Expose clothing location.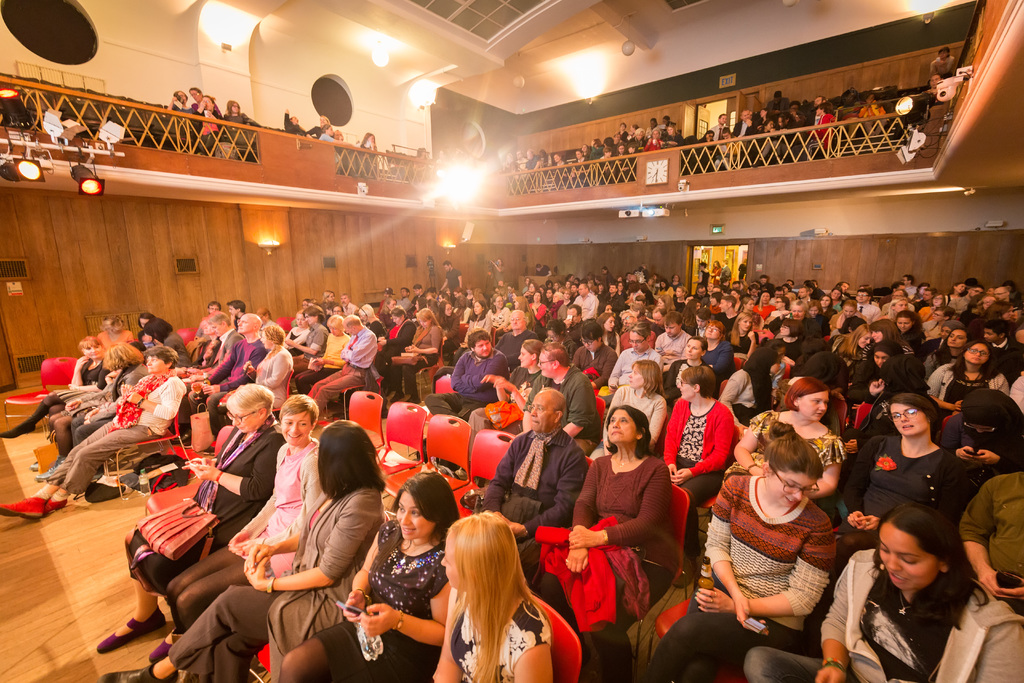
Exposed at <bbox>222, 342, 271, 406</bbox>.
